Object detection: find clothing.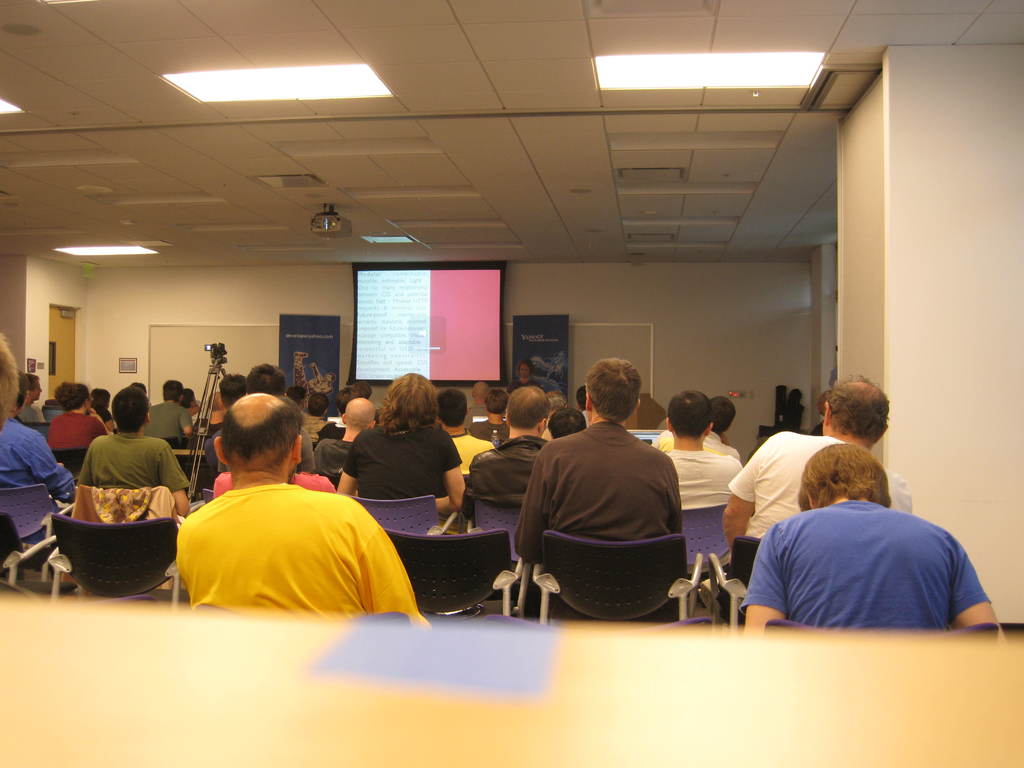
211 426 306 476.
